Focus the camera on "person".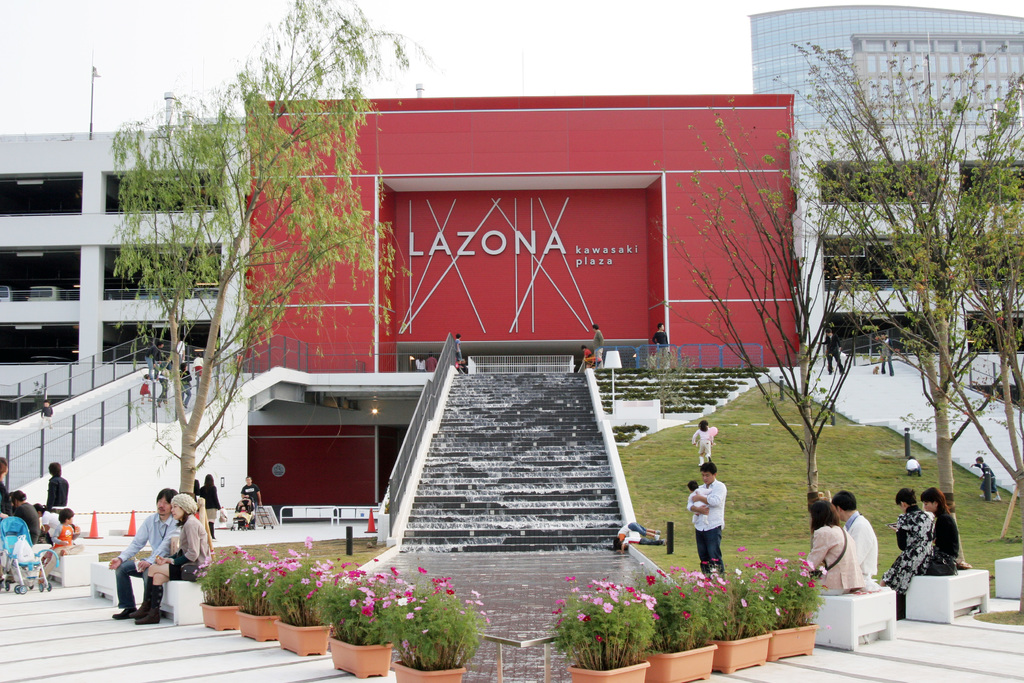
Focus region: [245,476,264,498].
